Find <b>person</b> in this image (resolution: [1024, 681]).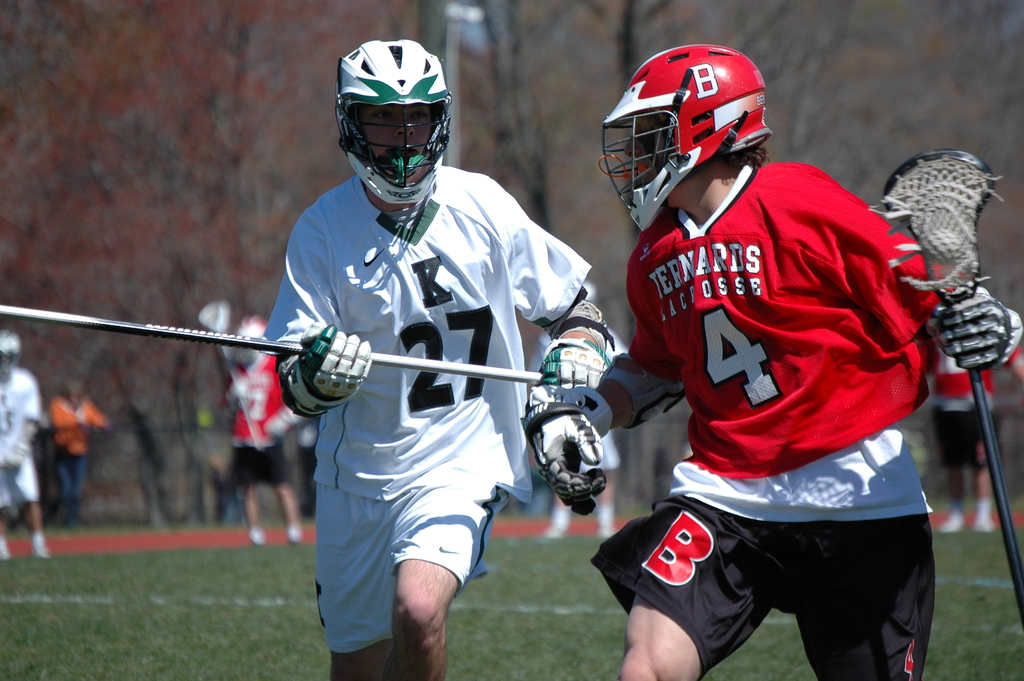
[926,329,1023,536].
